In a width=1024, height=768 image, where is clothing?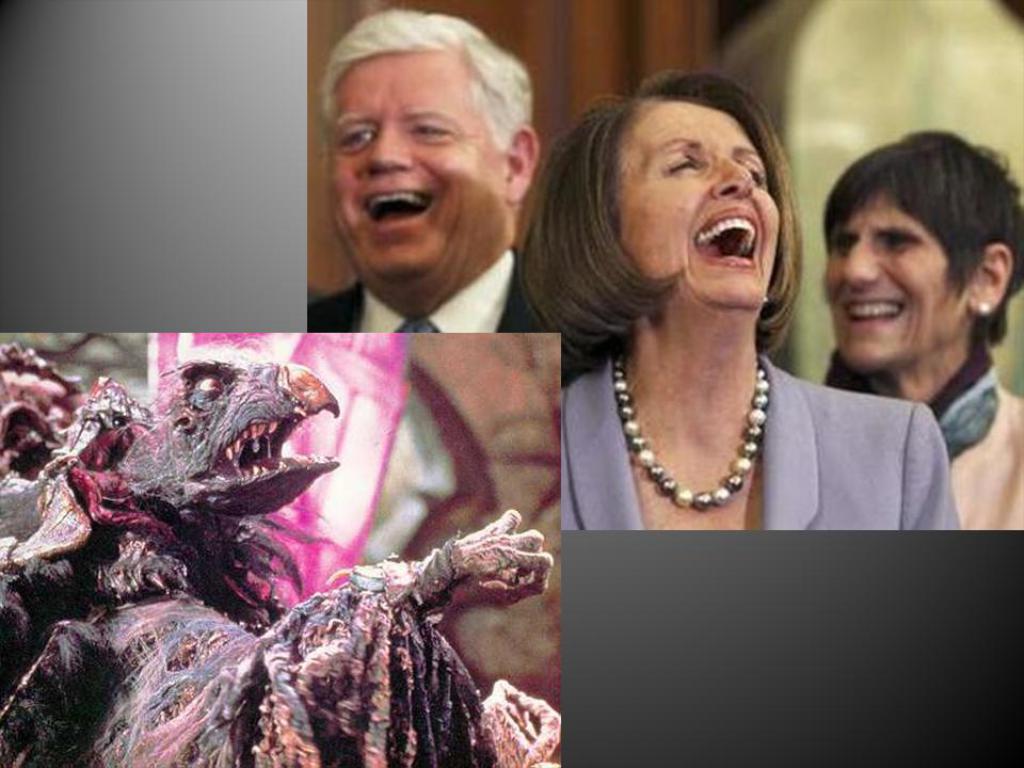
<box>820,345,1023,533</box>.
